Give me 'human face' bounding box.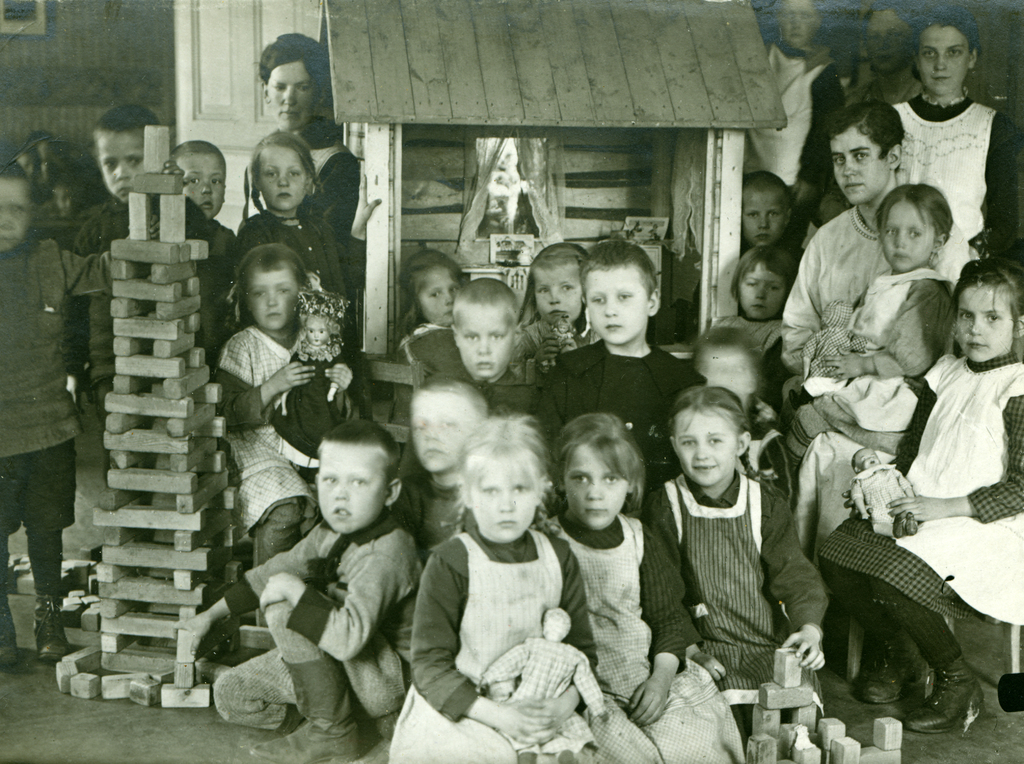
(880,199,936,269).
